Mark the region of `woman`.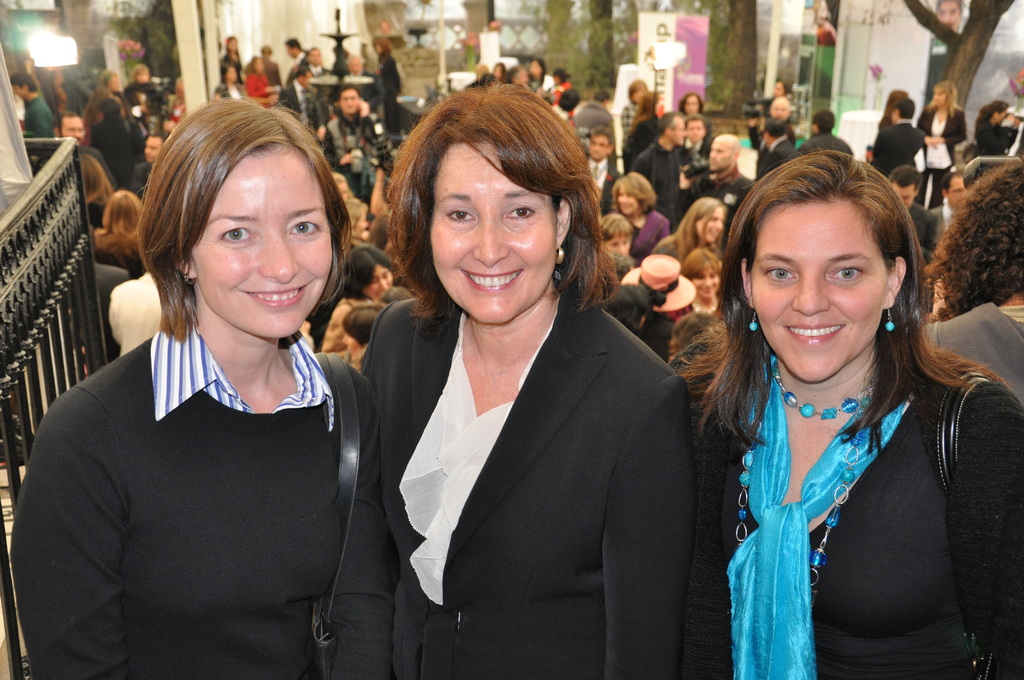
Region: (655, 198, 724, 266).
